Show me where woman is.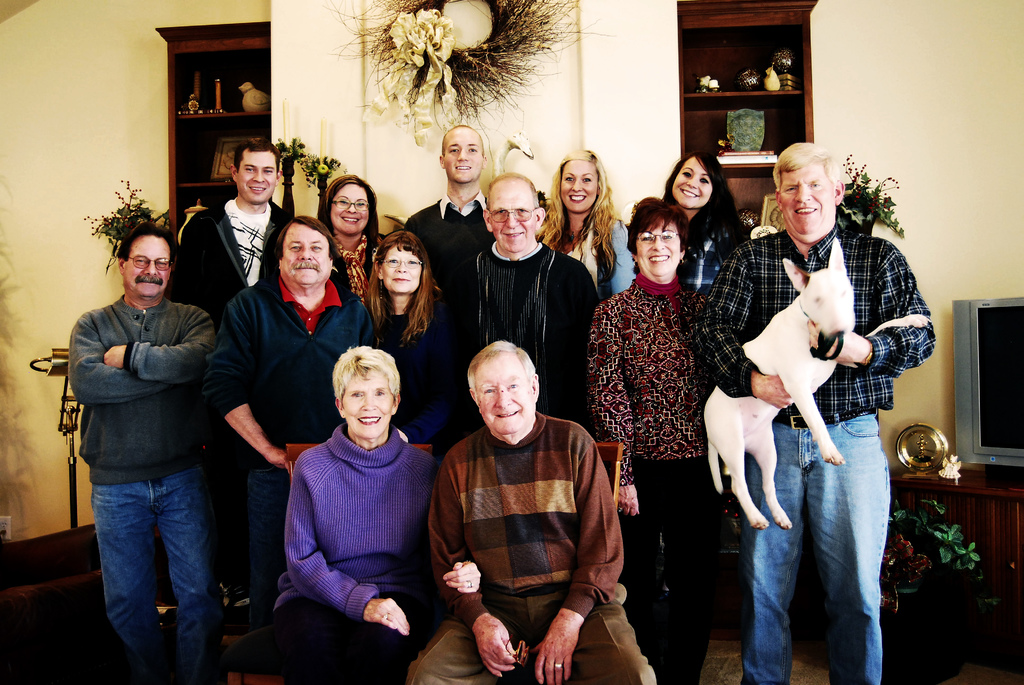
woman is at left=588, top=198, right=714, bottom=684.
